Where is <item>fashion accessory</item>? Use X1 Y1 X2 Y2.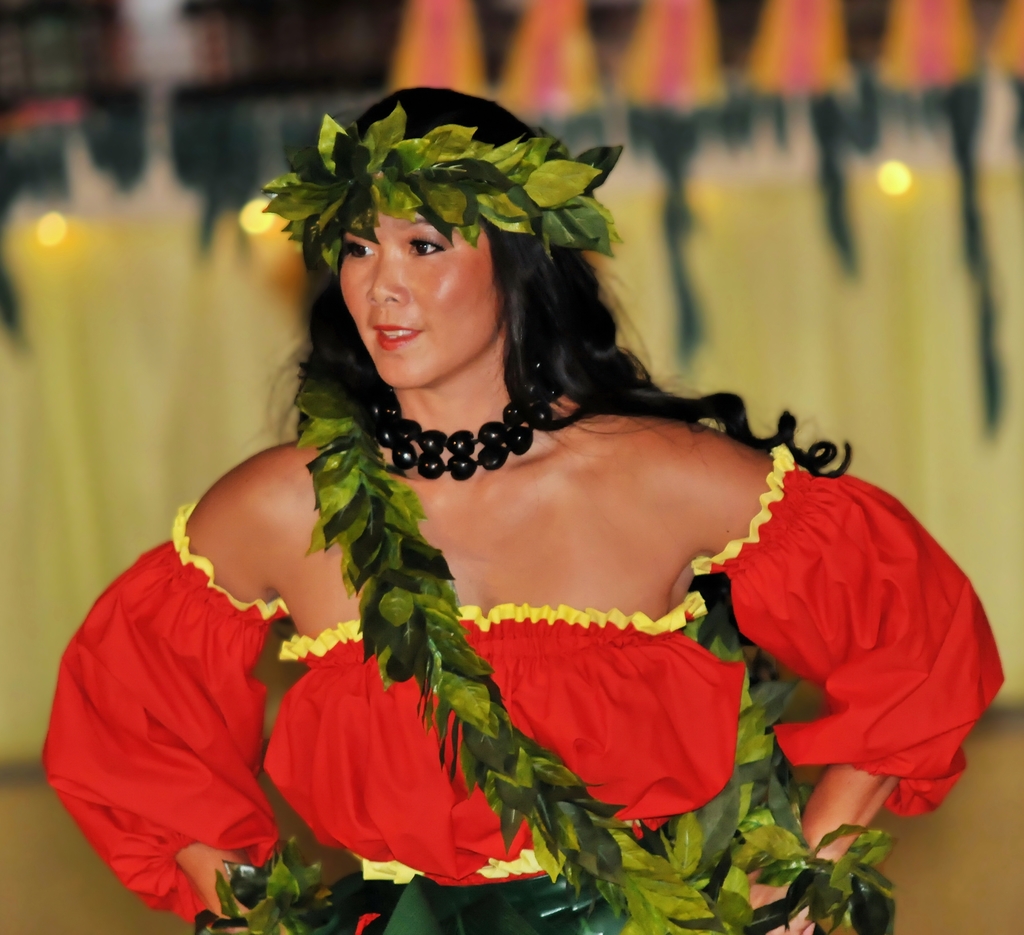
262 96 627 275.
